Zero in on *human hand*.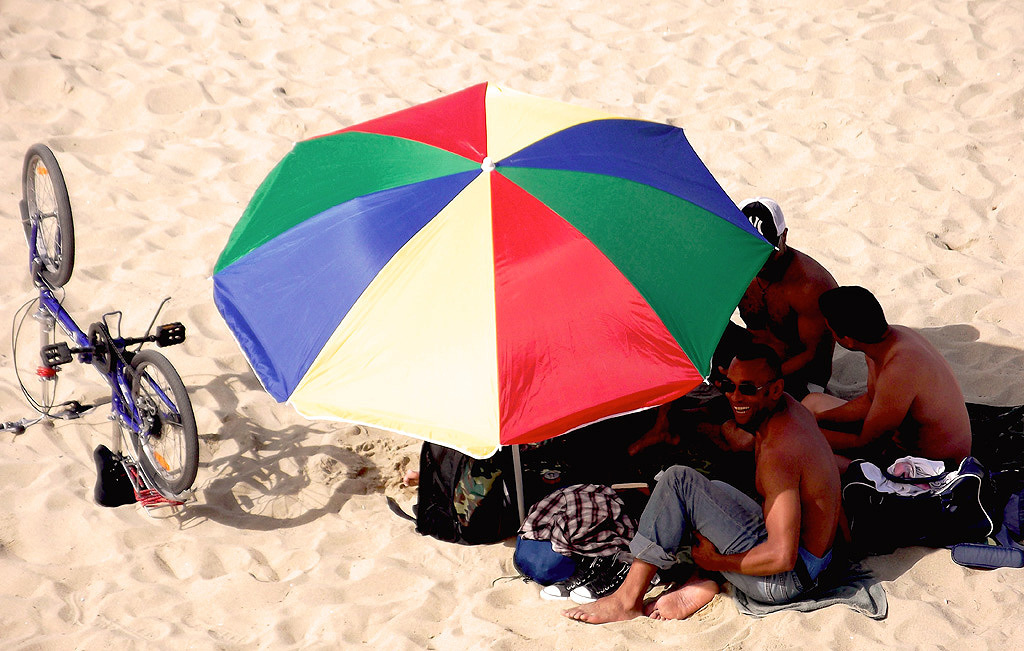
Zeroed in: bbox=[690, 530, 723, 571].
